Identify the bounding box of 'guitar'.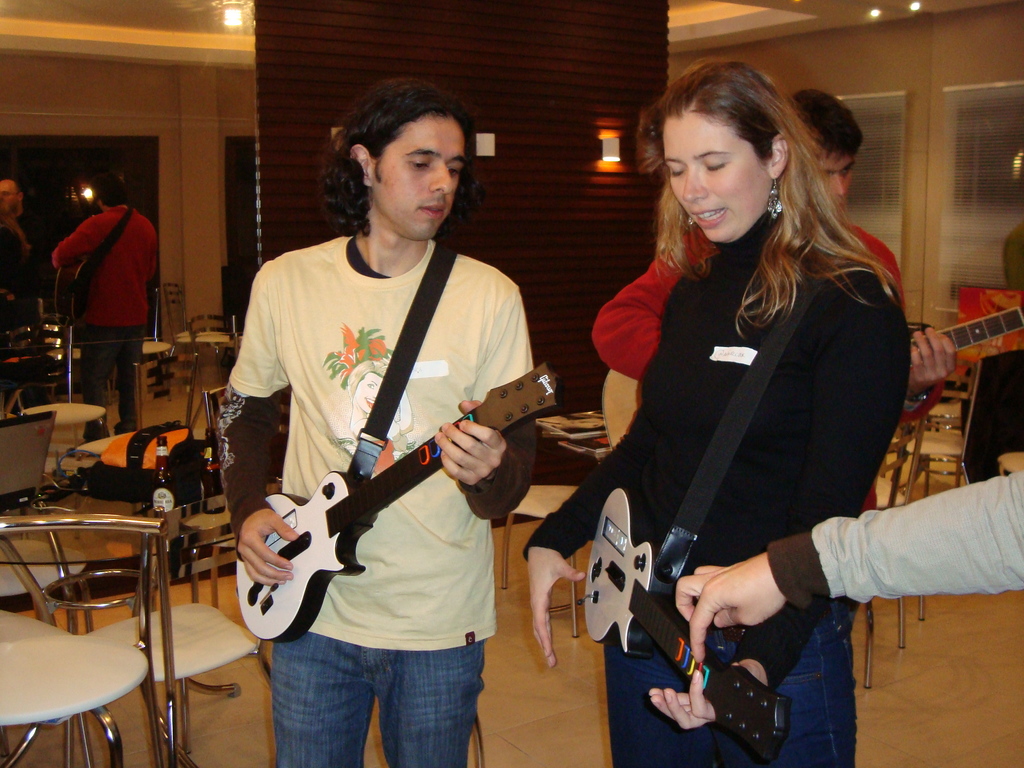
detection(909, 305, 1023, 378).
